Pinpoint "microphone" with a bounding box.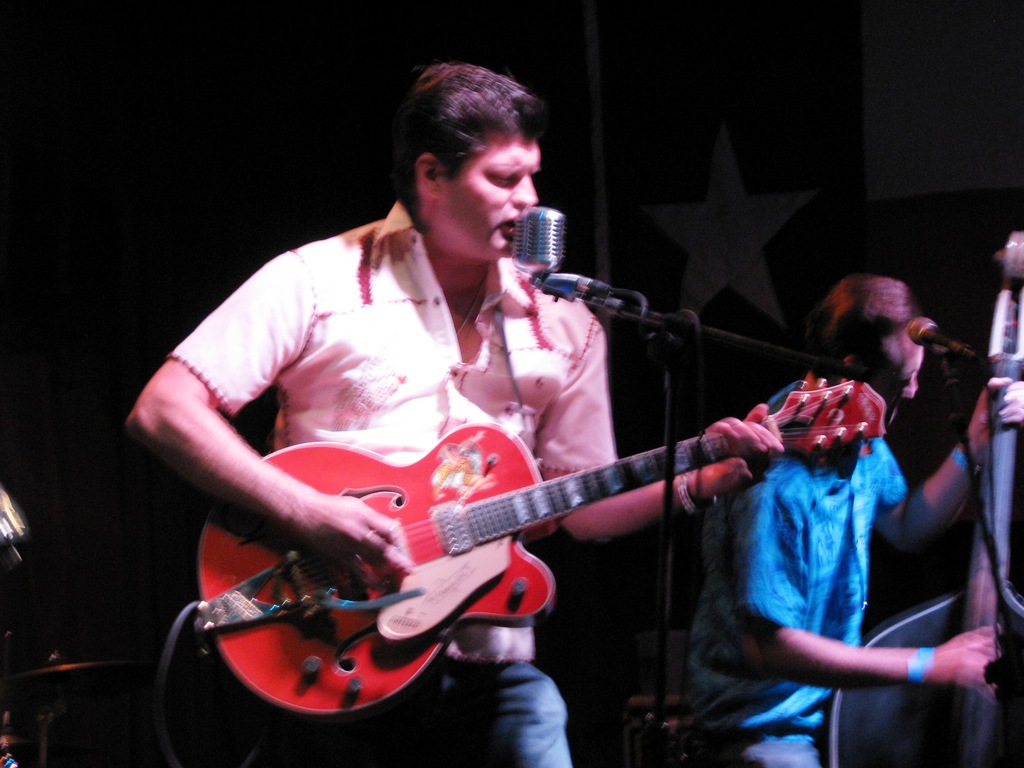
904 314 993 371.
